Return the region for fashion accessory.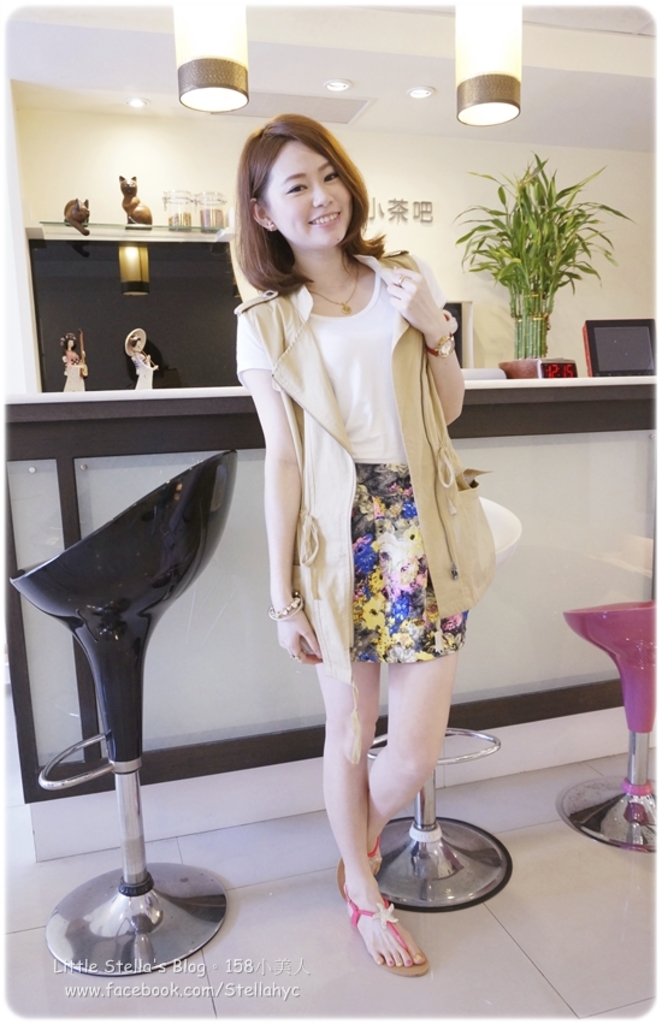
{"left": 421, "top": 339, "right": 457, "bottom": 360}.
